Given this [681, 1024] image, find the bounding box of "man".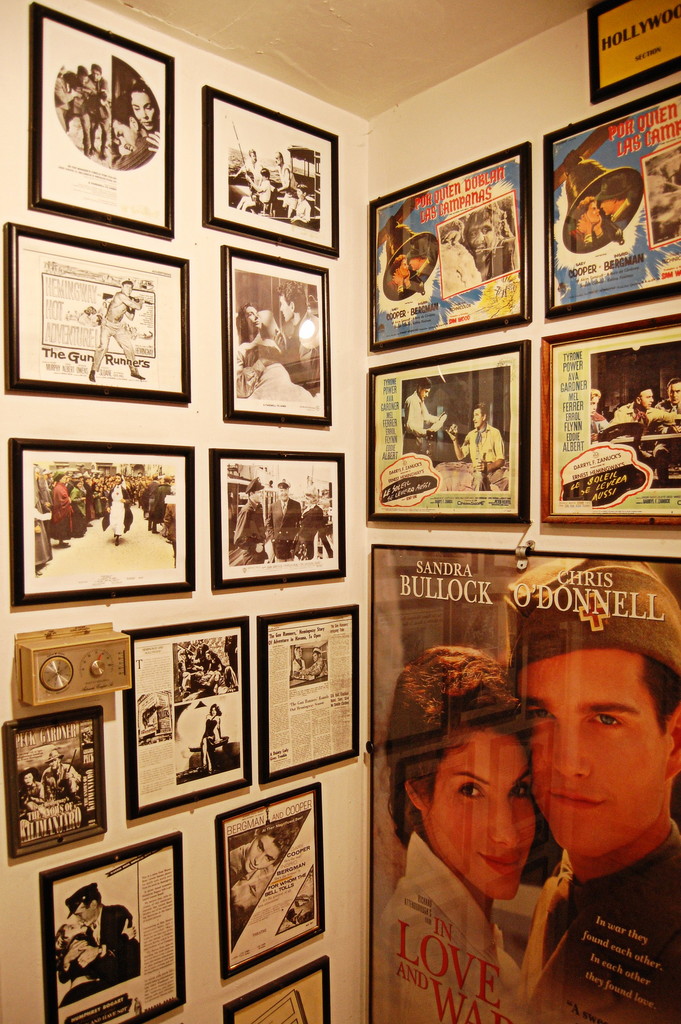
(x1=592, y1=173, x2=645, y2=238).
